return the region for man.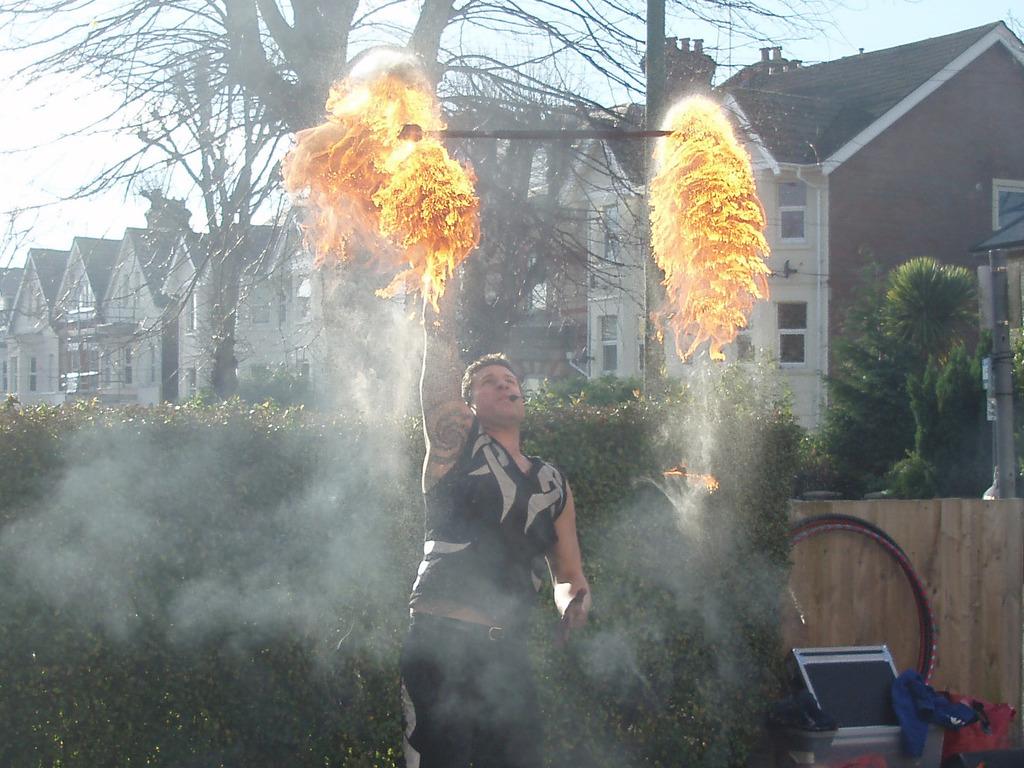
396:258:593:767.
